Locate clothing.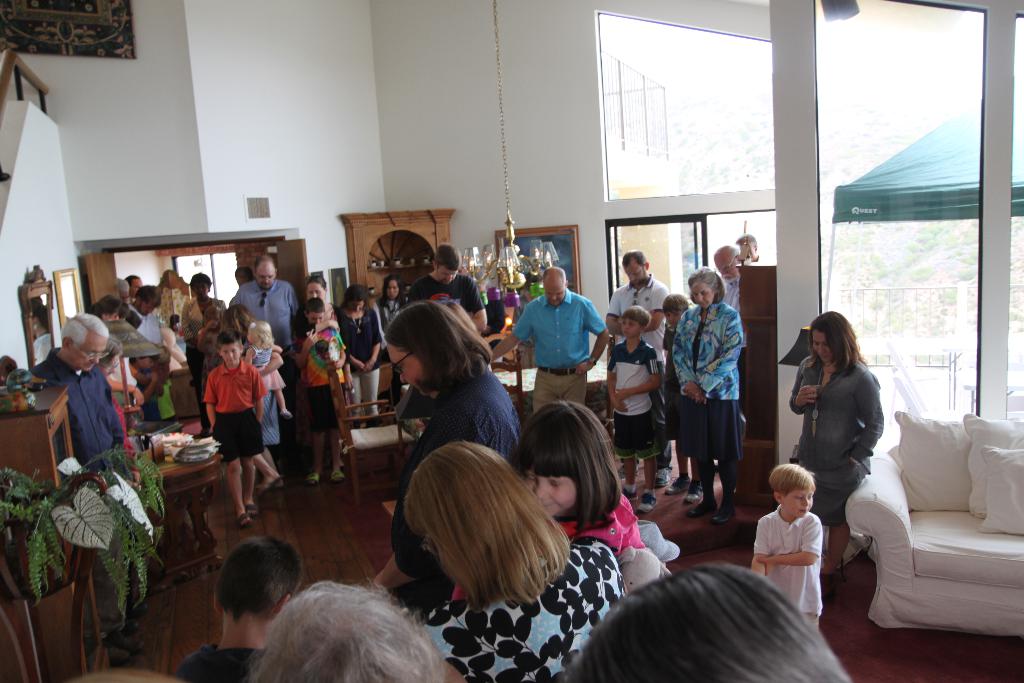
Bounding box: [x1=22, y1=345, x2=132, y2=488].
